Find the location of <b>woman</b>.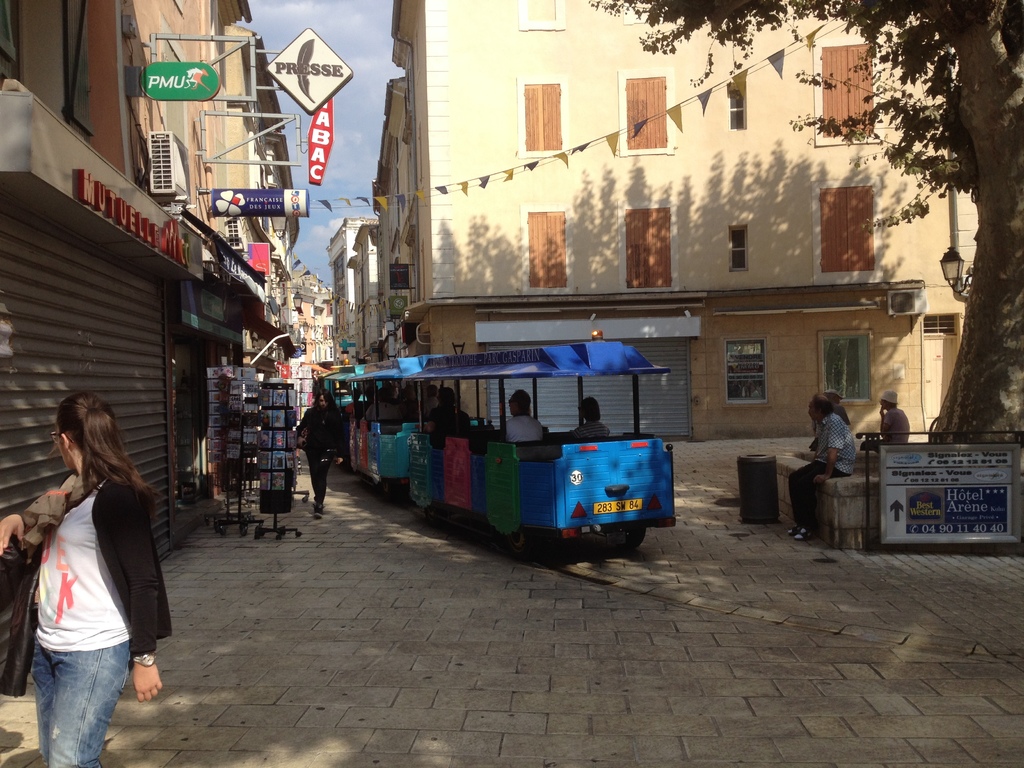
Location: <region>570, 396, 610, 442</region>.
